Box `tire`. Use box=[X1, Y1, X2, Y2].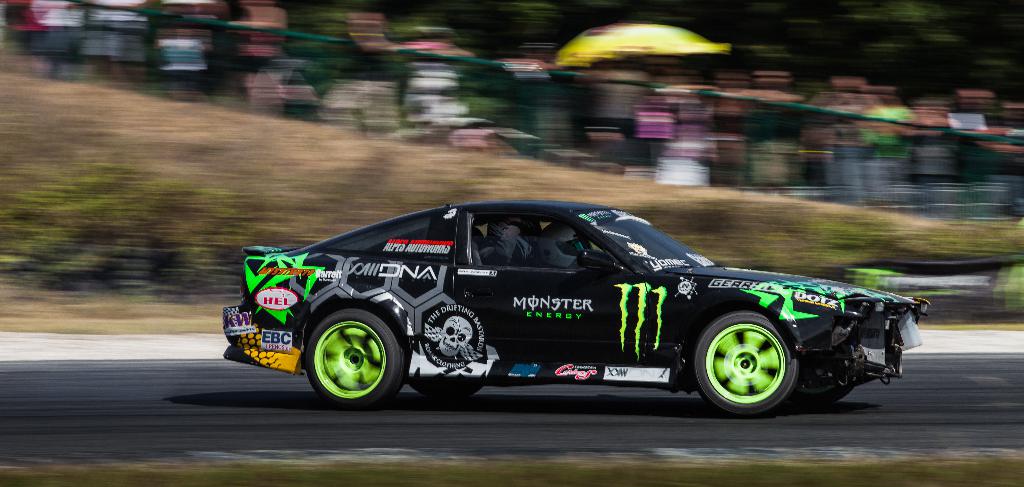
box=[690, 305, 784, 409].
